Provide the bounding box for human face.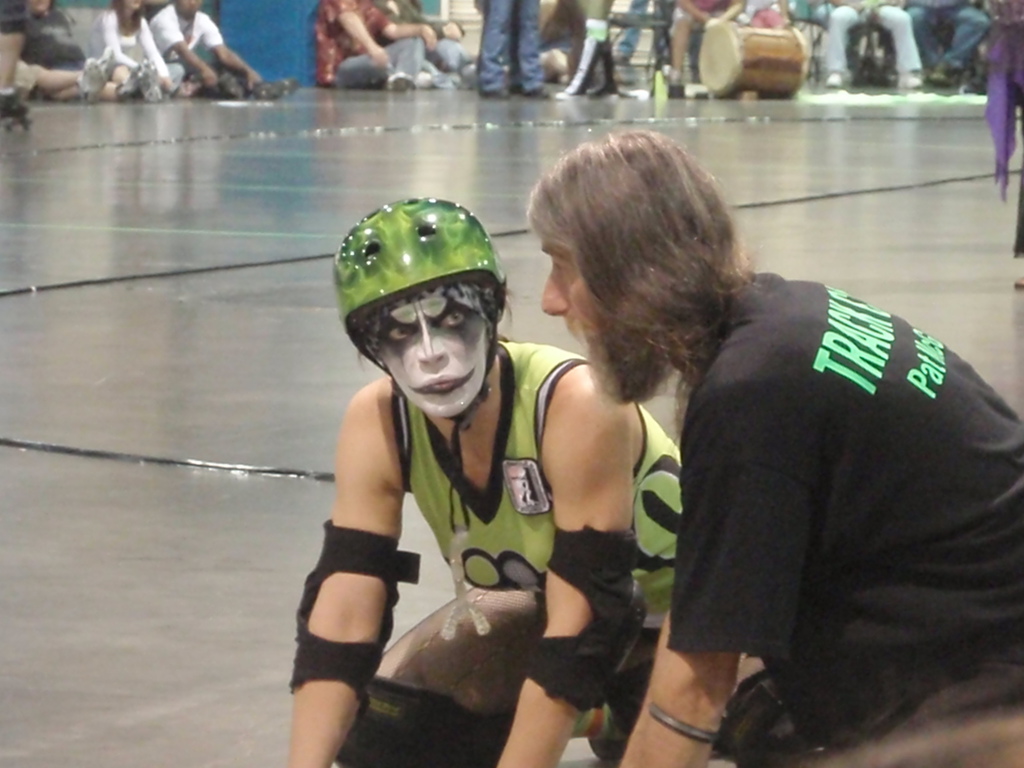
(left=30, top=0, right=52, bottom=11).
